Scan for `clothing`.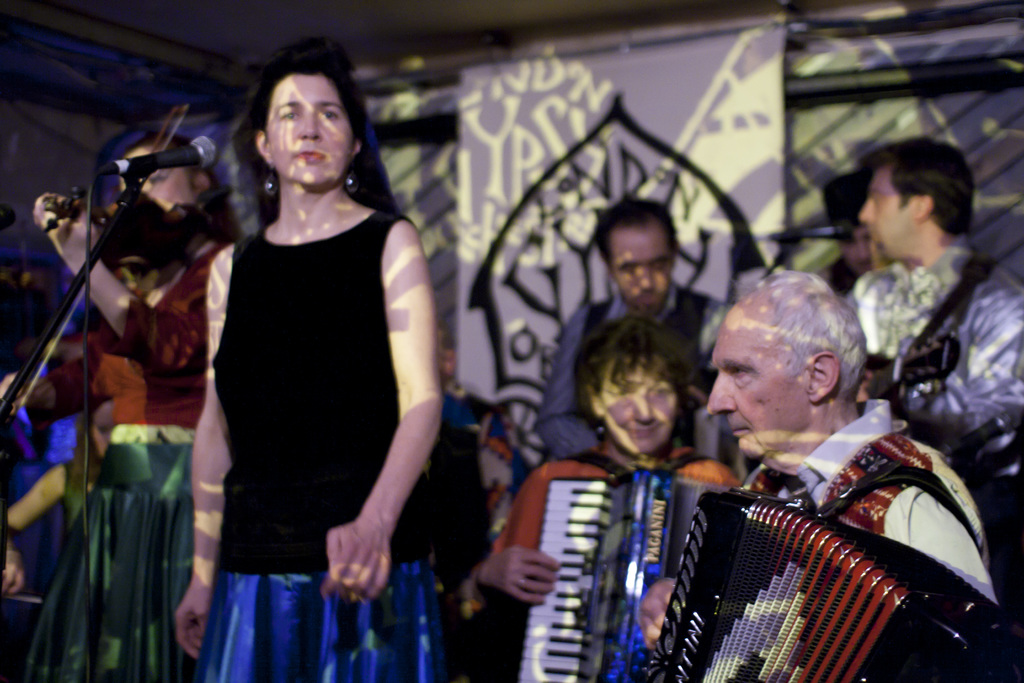
Scan result: <box>486,443,740,555</box>.
